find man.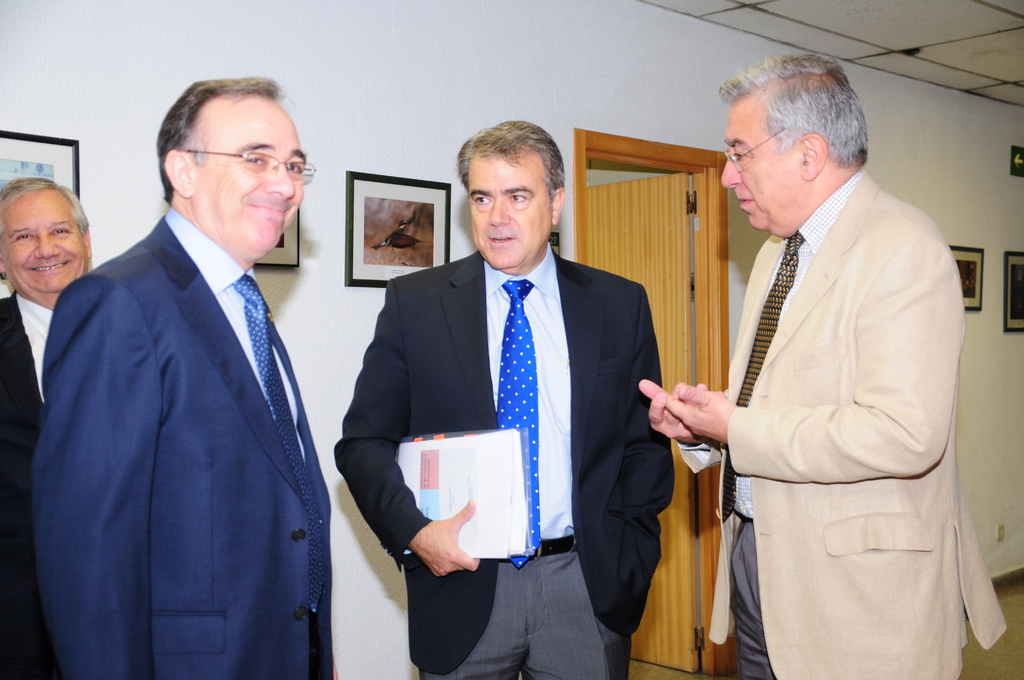
bbox=(634, 51, 1005, 679).
